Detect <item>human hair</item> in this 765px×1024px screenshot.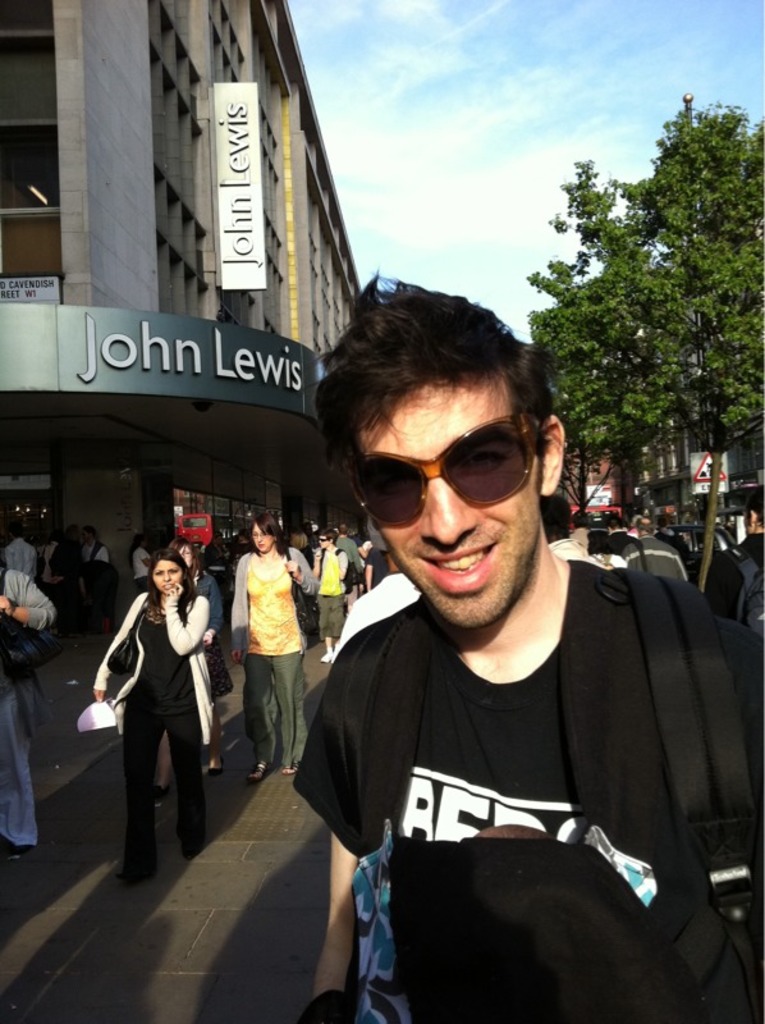
Detection: [left=320, top=288, right=560, bottom=502].
